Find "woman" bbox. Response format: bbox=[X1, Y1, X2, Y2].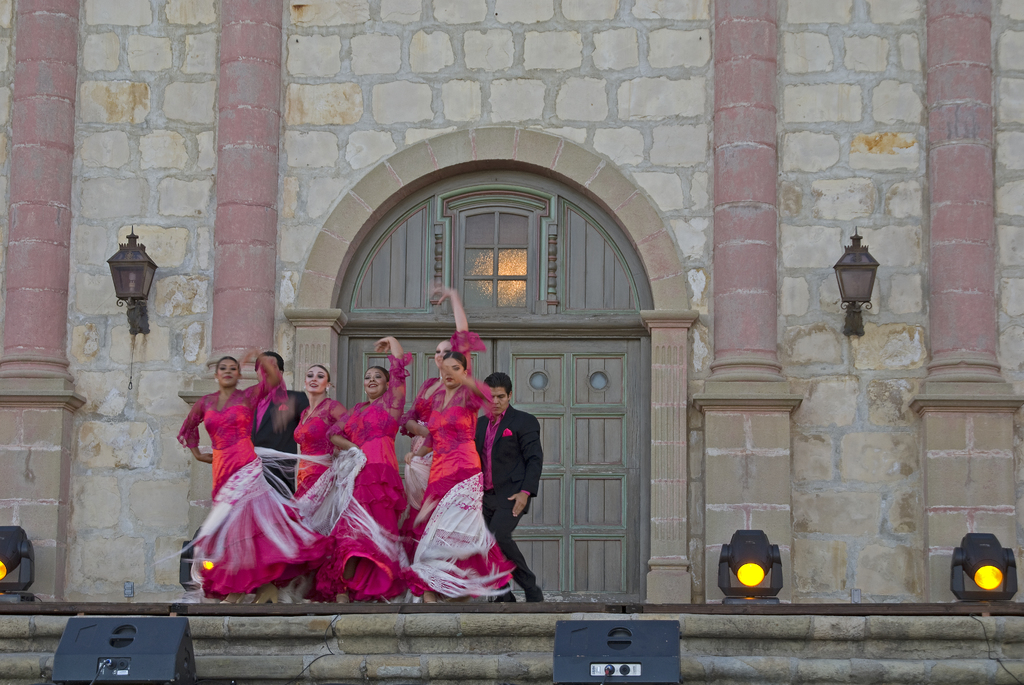
bbox=[276, 360, 351, 601].
